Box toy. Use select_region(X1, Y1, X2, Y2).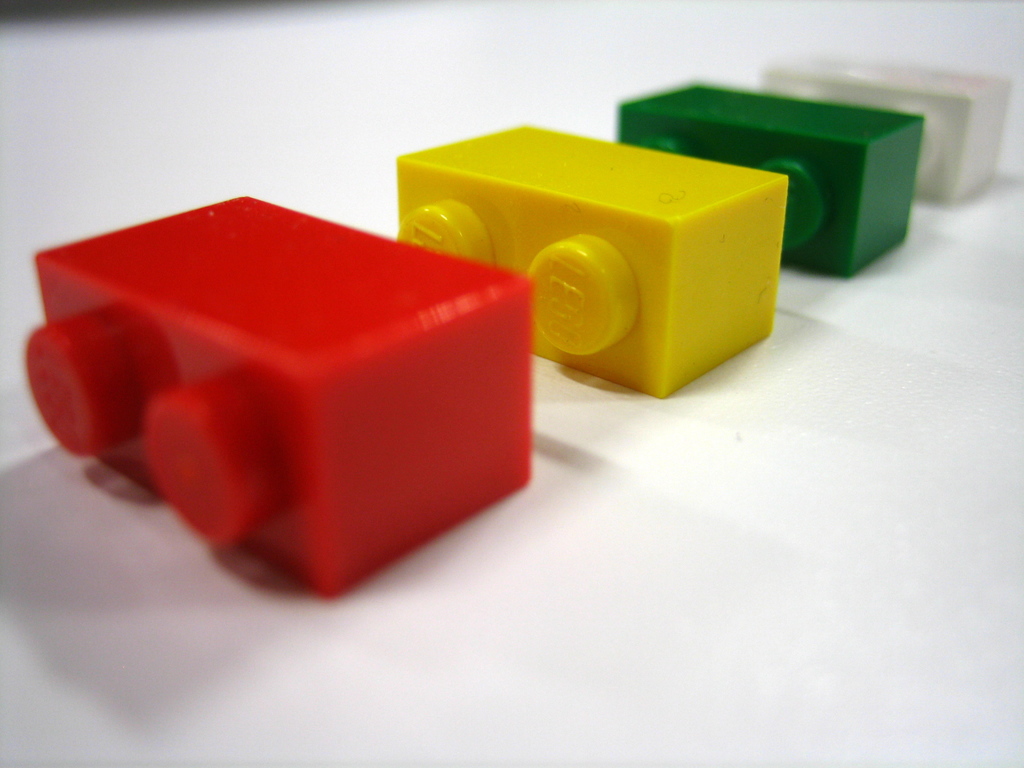
select_region(20, 189, 536, 601).
